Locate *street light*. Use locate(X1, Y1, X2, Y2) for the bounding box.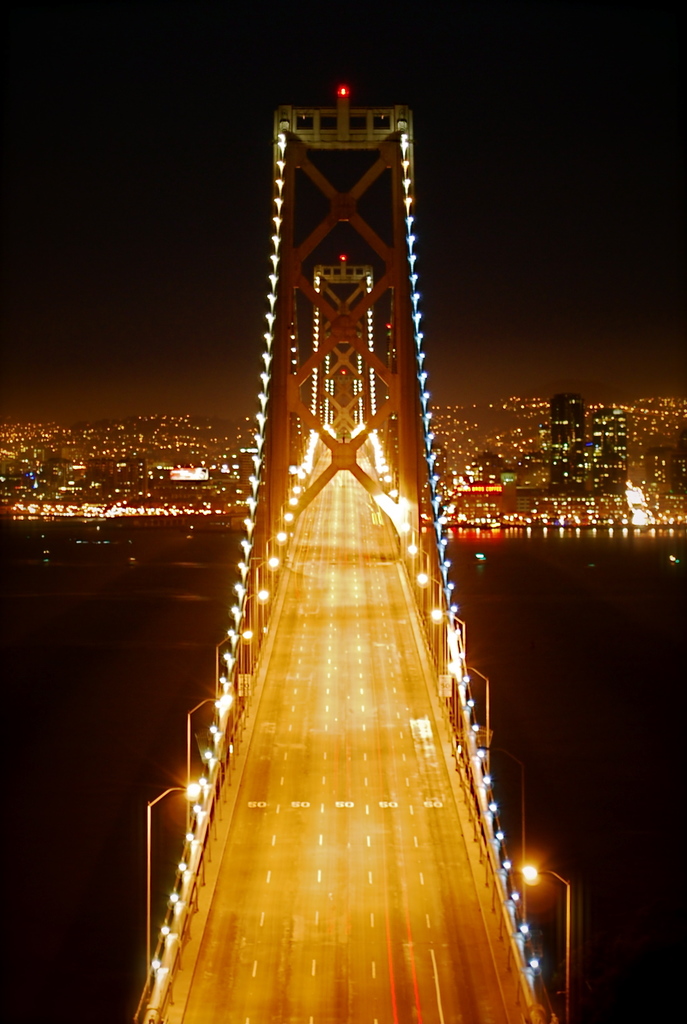
locate(145, 784, 206, 987).
